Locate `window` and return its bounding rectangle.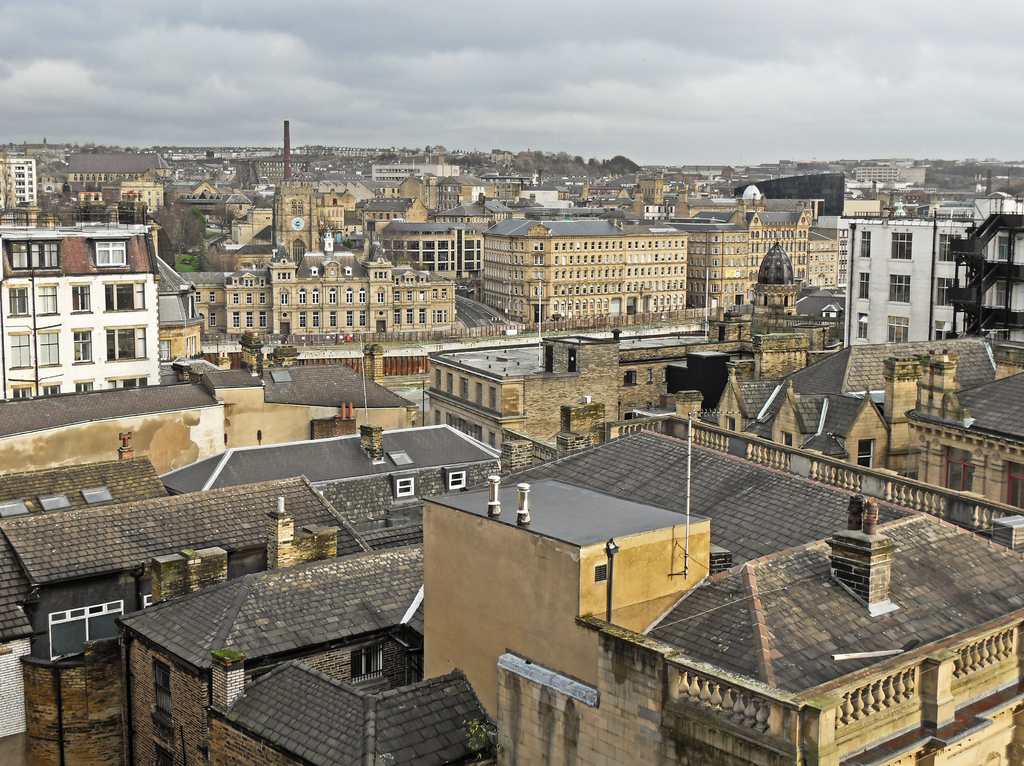
433:312:449:325.
